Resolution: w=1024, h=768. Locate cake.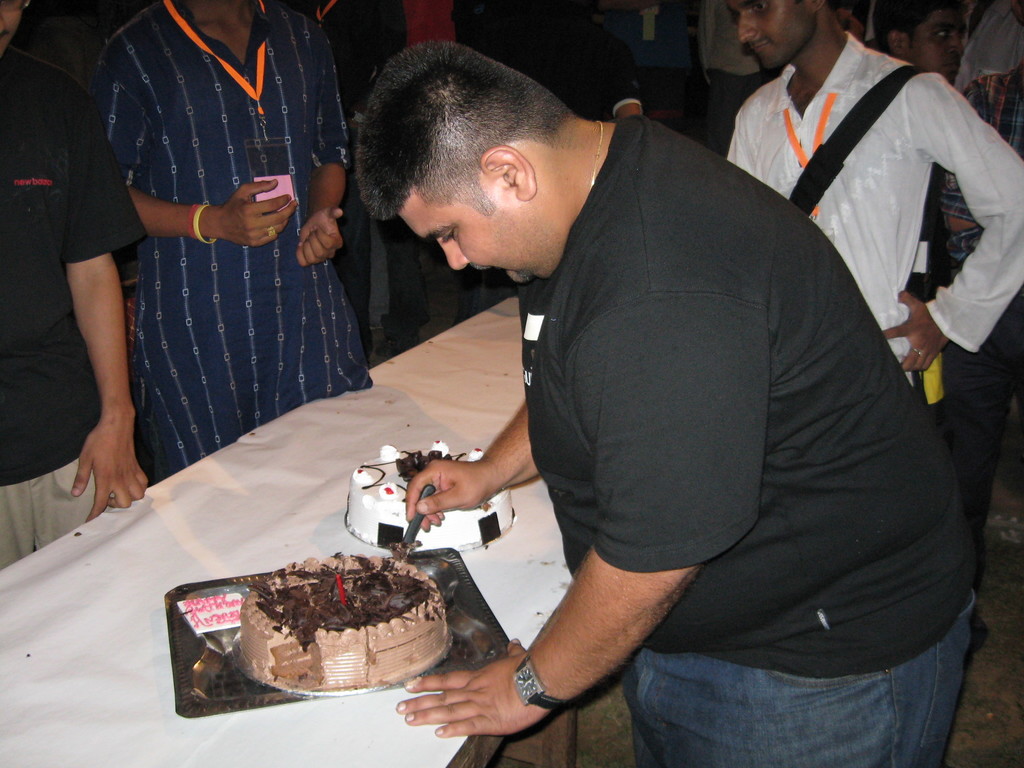
x1=346 y1=438 x2=518 y2=544.
